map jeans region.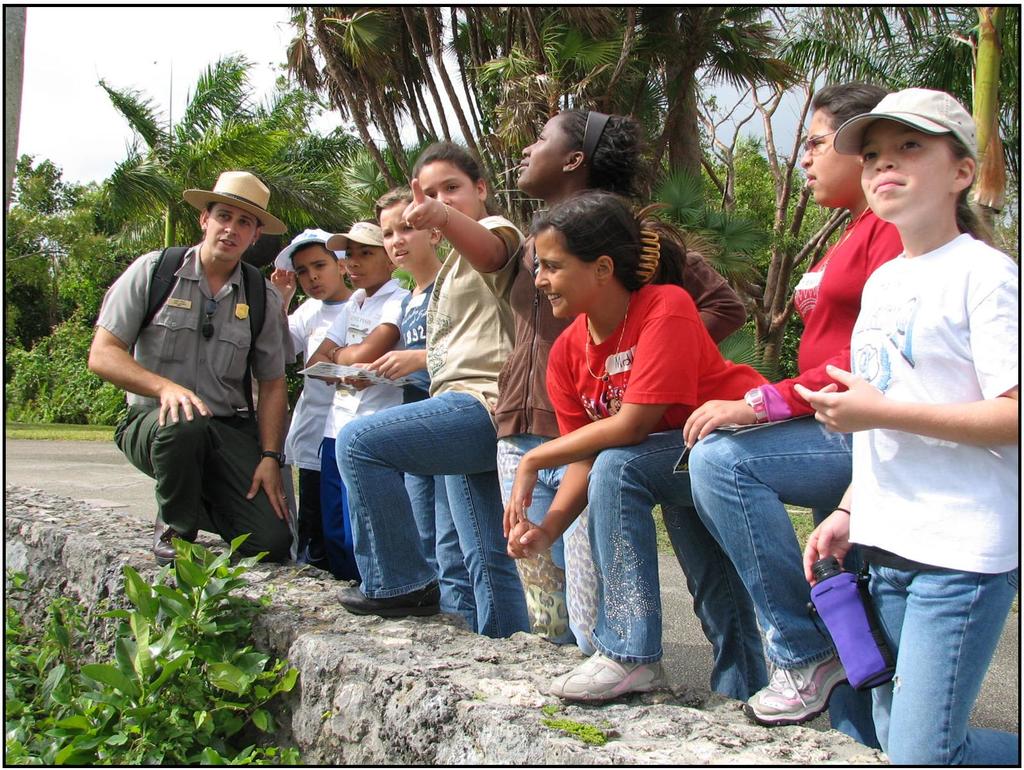
Mapped to (440,477,470,634).
